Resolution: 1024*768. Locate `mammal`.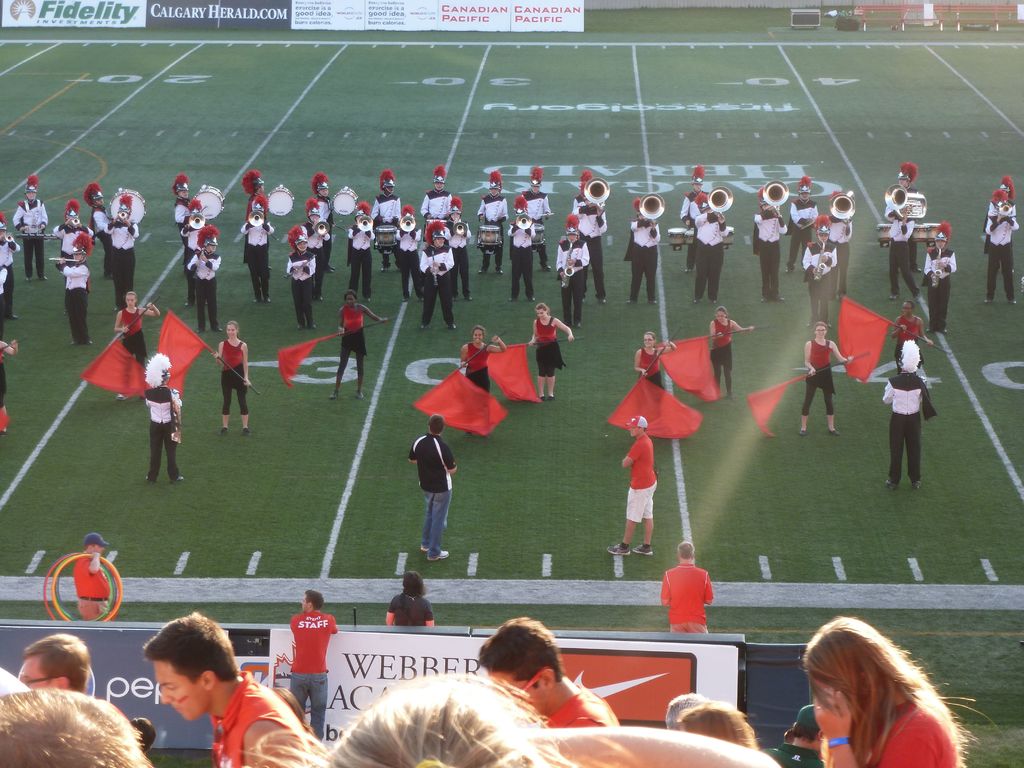
554/211/589/323.
